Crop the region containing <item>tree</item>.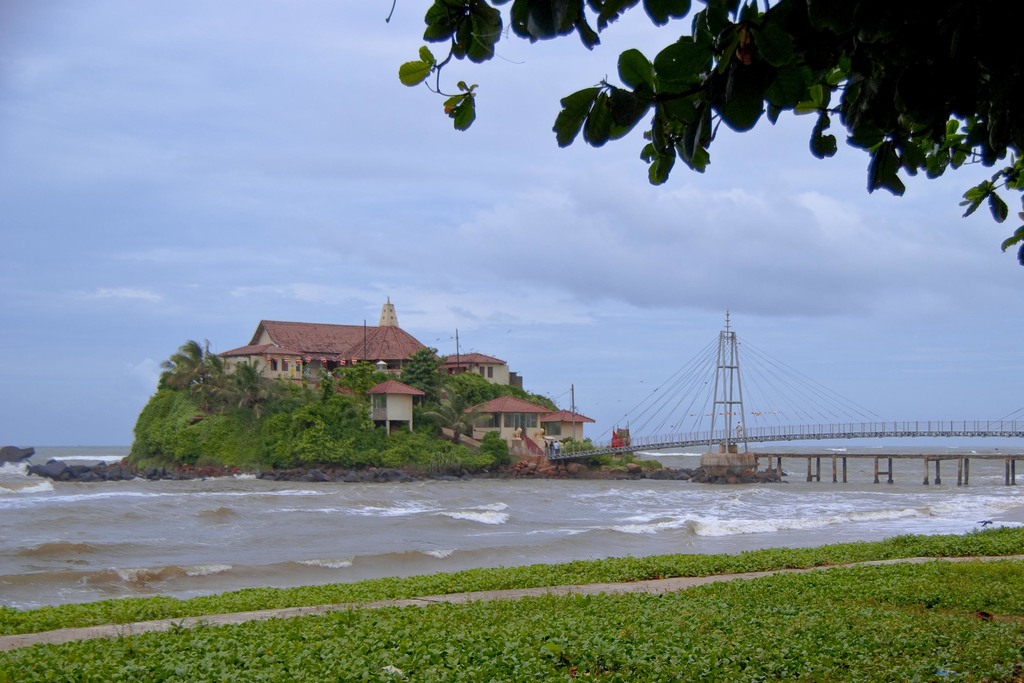
Crop region: (214,391,357,456).
